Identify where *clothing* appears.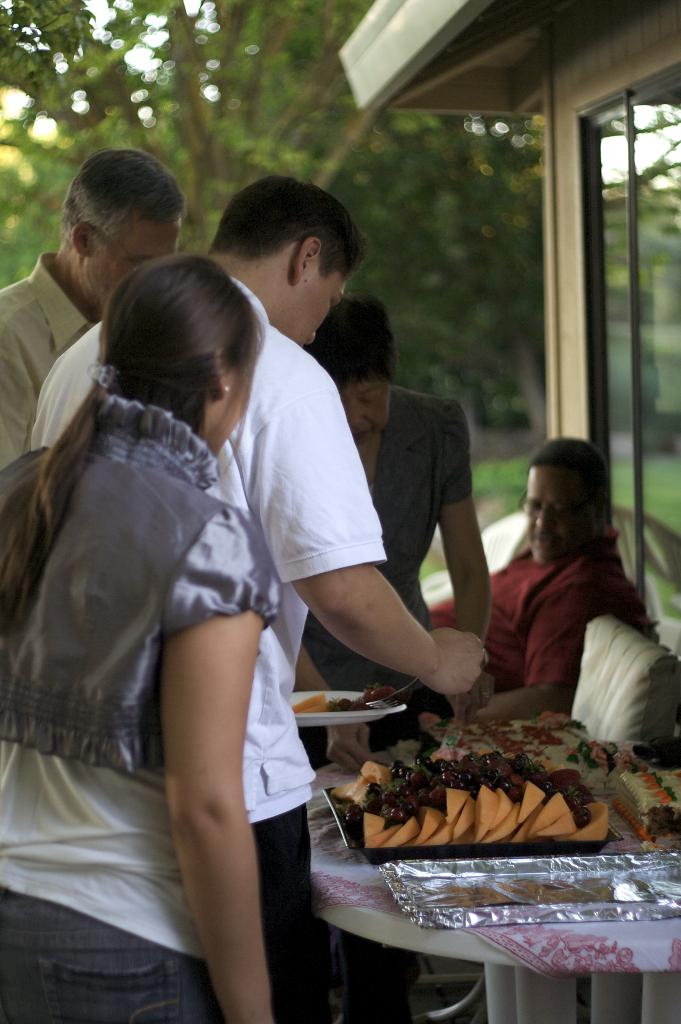
Appears at 0,406,217,1023.
